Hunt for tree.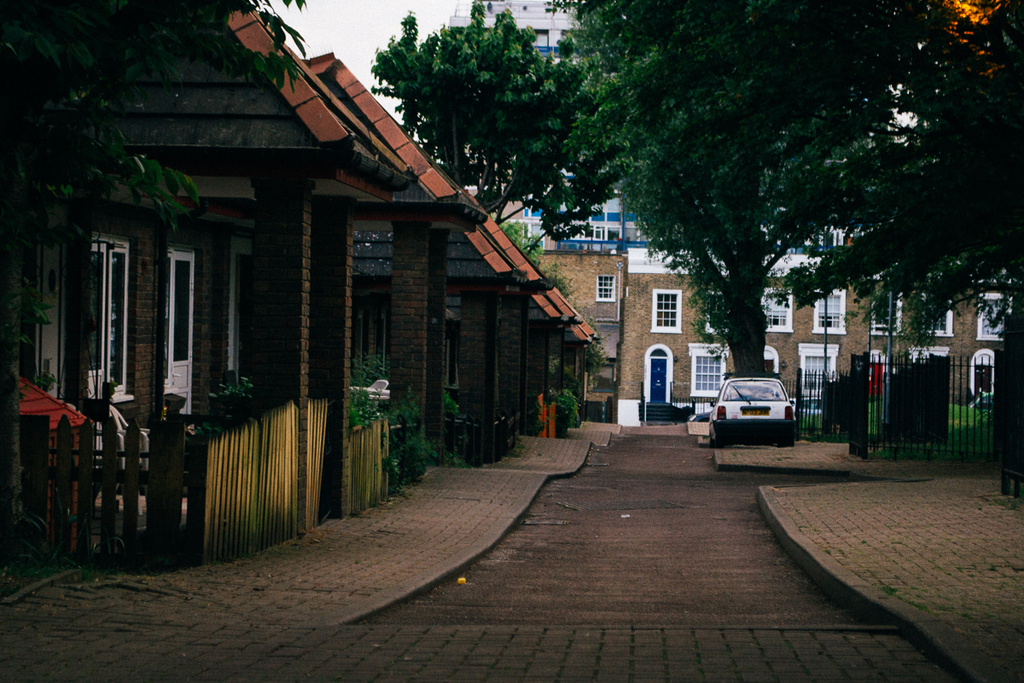
Hunted down at x1=545 y1=36 x2=921 y2=419.
